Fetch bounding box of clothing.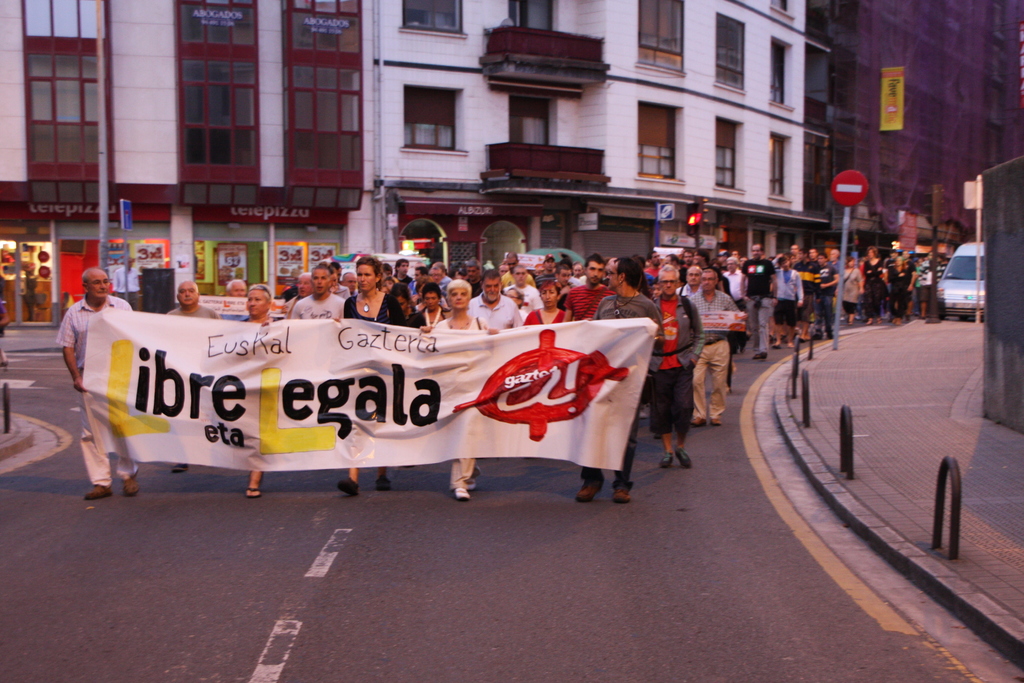
Bbox: select_region(524, 303, 575, 325).
